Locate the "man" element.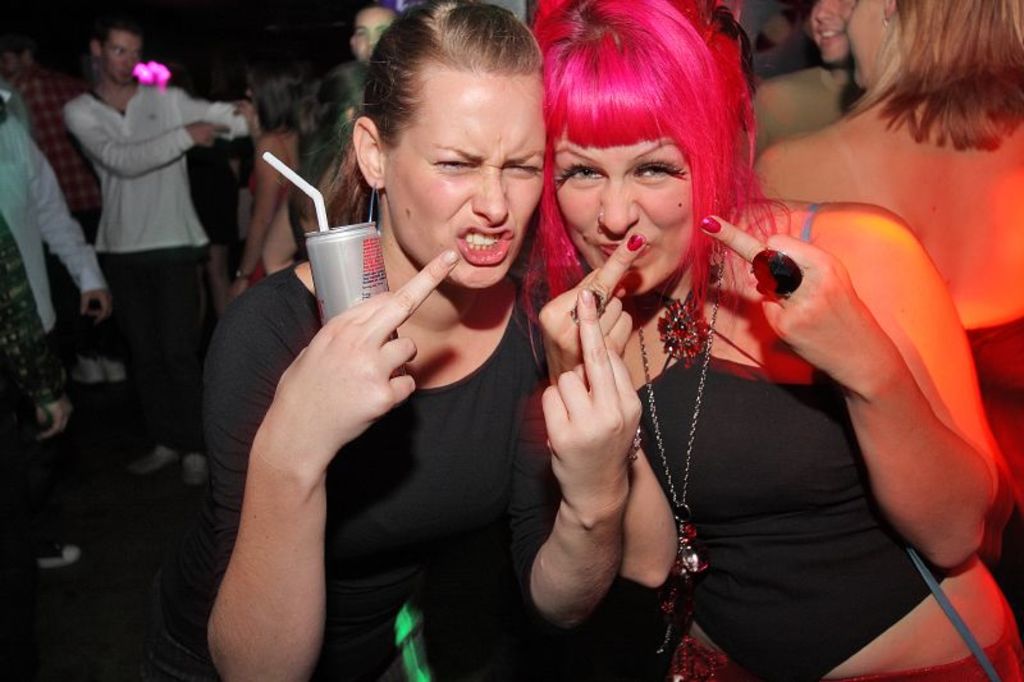
Element bbox: region(61, 9, 266, 482).
